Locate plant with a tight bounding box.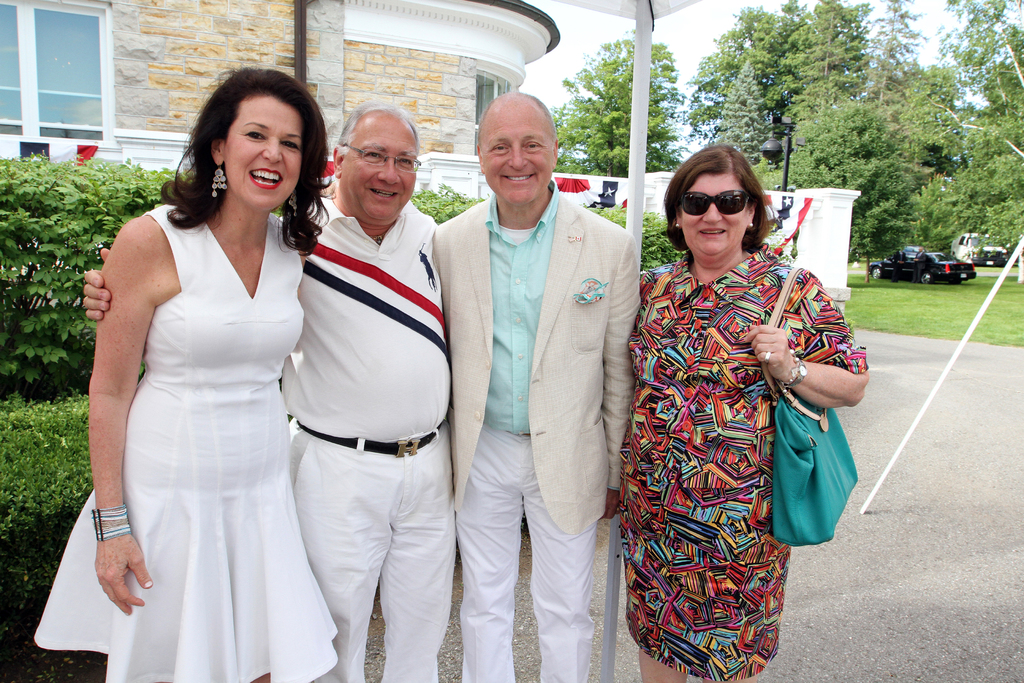
(404,182,492,226).
